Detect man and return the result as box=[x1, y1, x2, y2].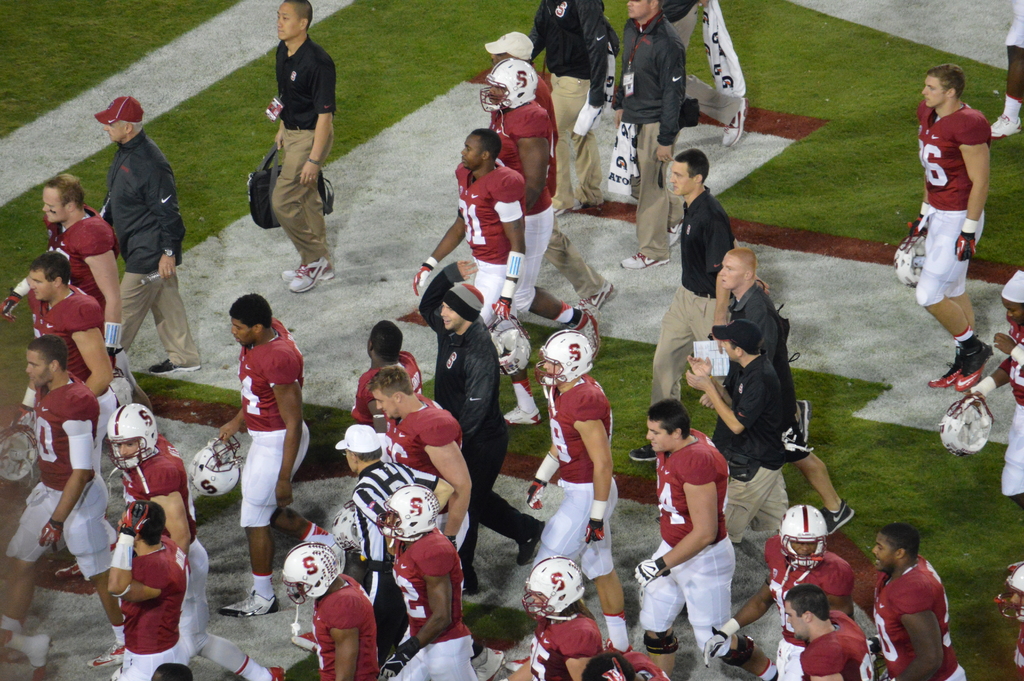
box=[959, 260, 1023, 518].
